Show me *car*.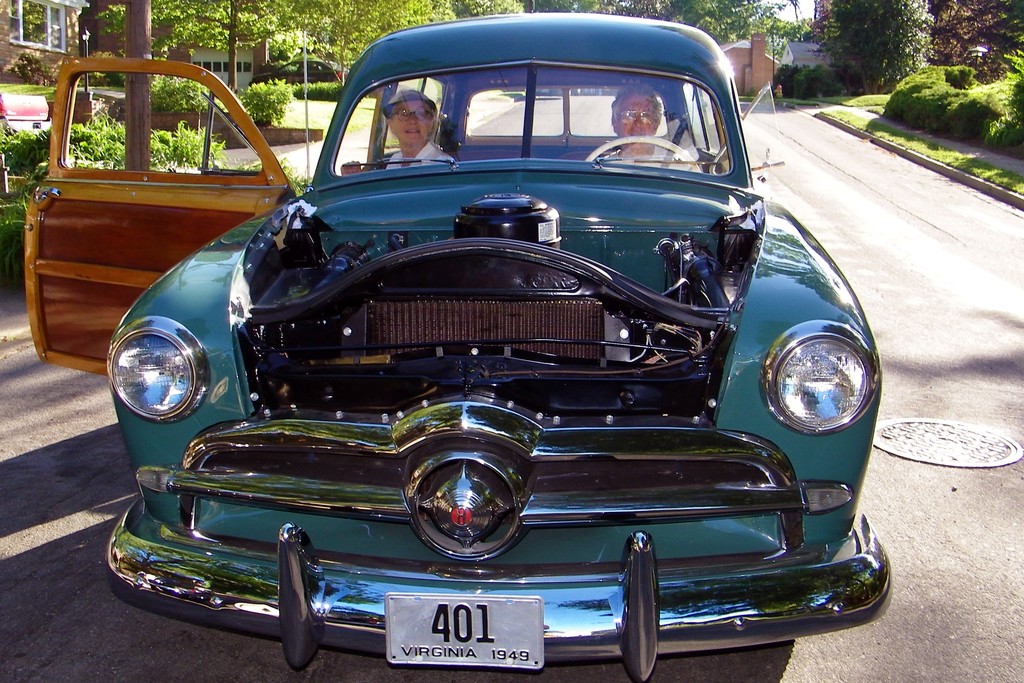
*car* is here: region(248, 58, 348, 85).
